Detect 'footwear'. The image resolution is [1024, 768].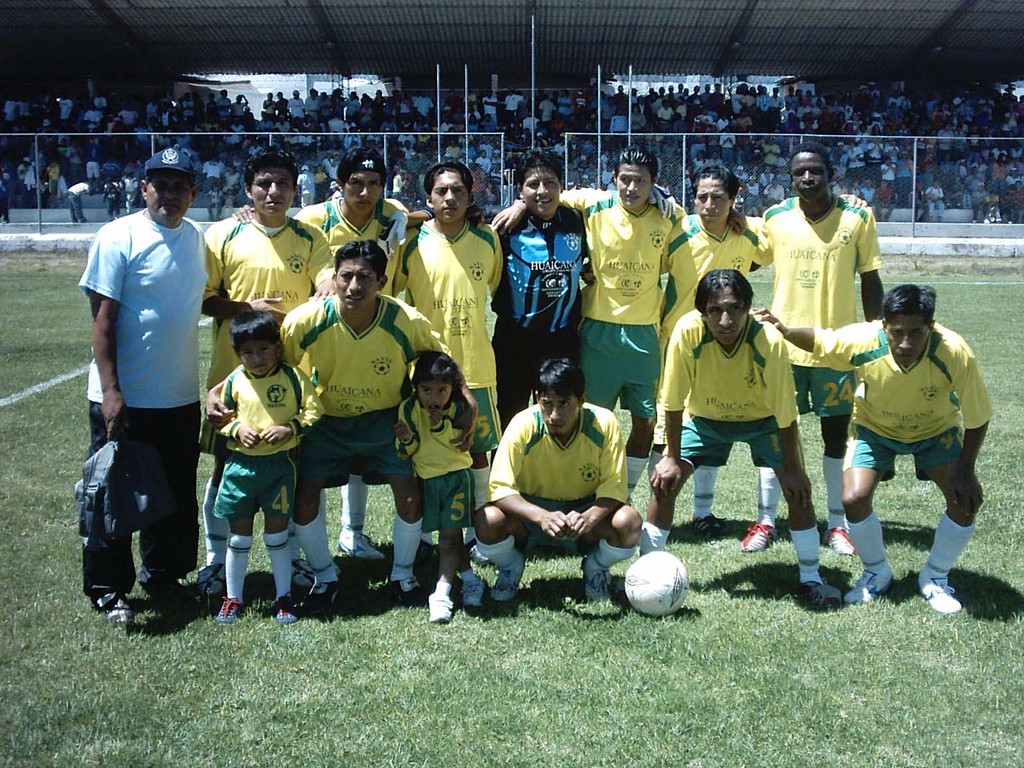
[x1=736, y1=523, x2=773, y2=548].
